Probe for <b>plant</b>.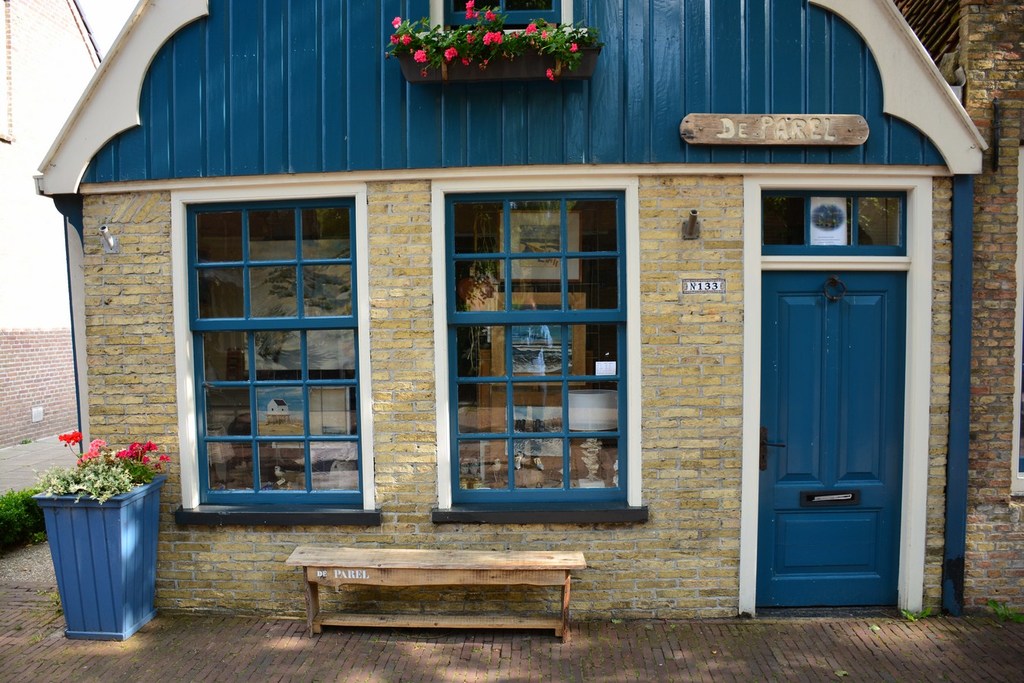
Probe result: (x1=46, y1=427, x2=169, y2=500).
